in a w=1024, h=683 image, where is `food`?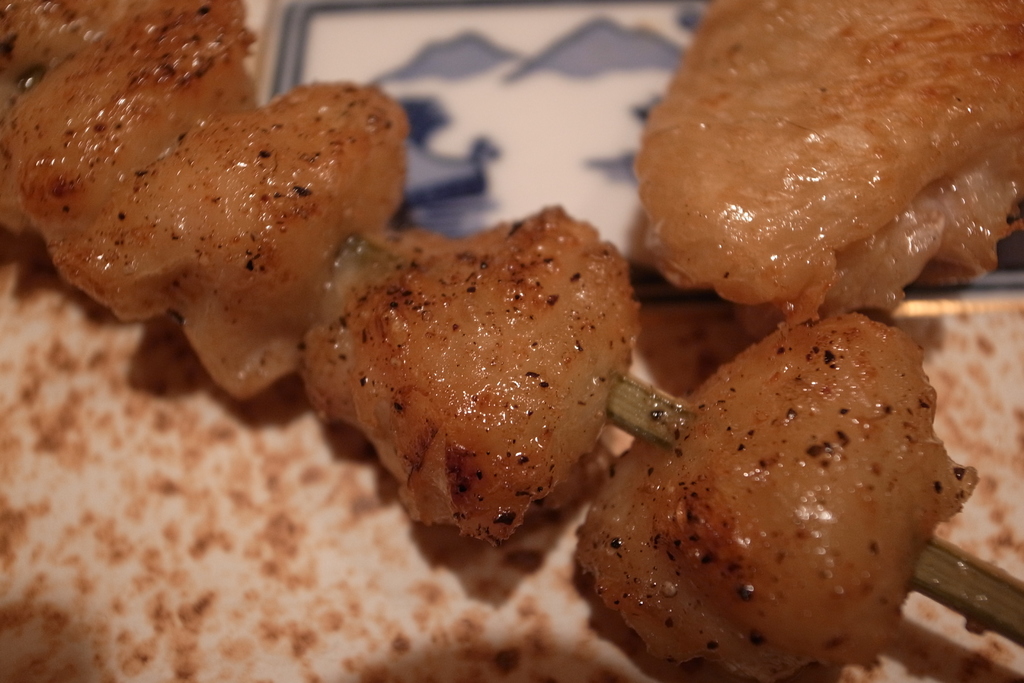
detection(639, 0, 1023, 320).
